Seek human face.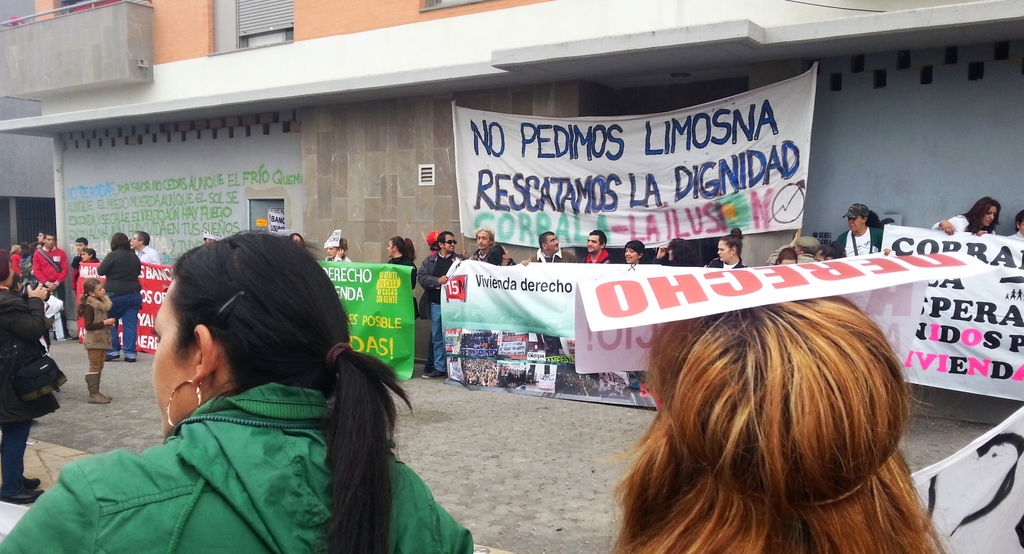
x1=475, y1=228, x2=492, y2=250.
